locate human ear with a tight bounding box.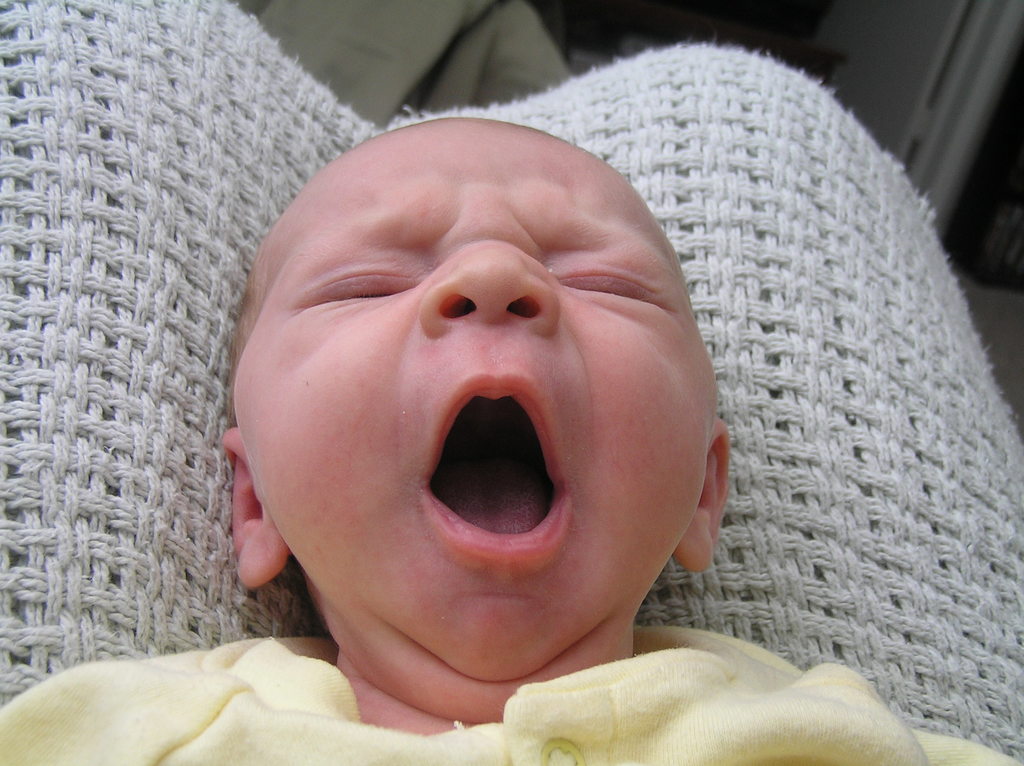
220,429,293,589.
